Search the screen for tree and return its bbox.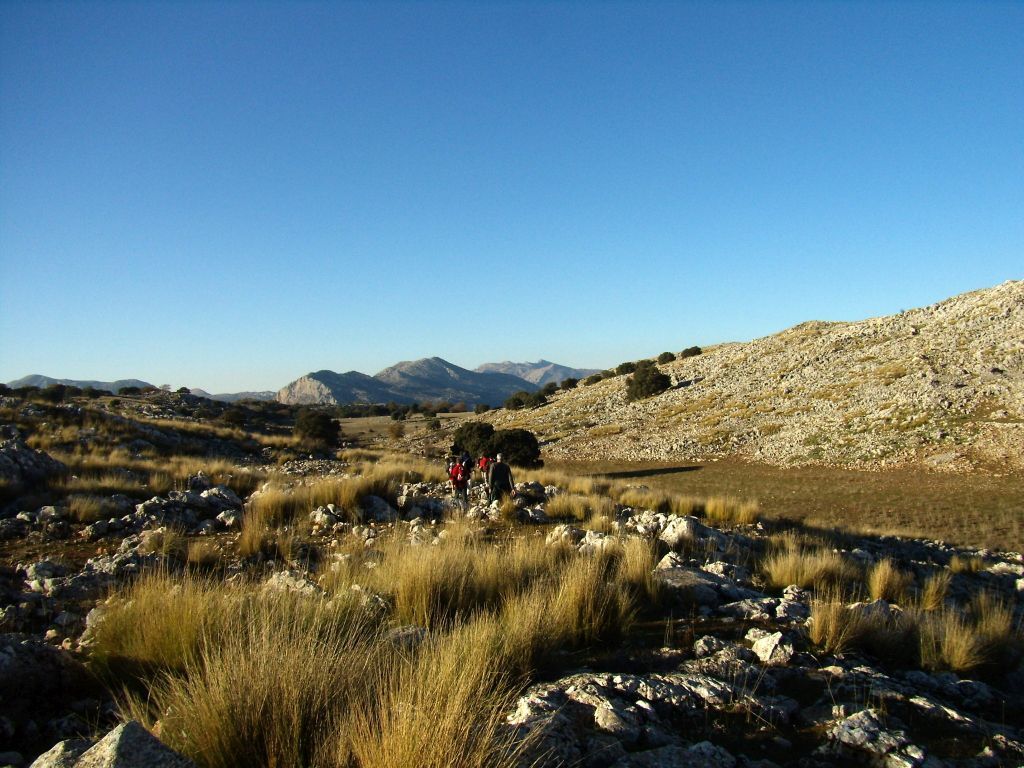
Found: {"x1": 657, "y1": 349, "x2": 678, "y2": 365}.
